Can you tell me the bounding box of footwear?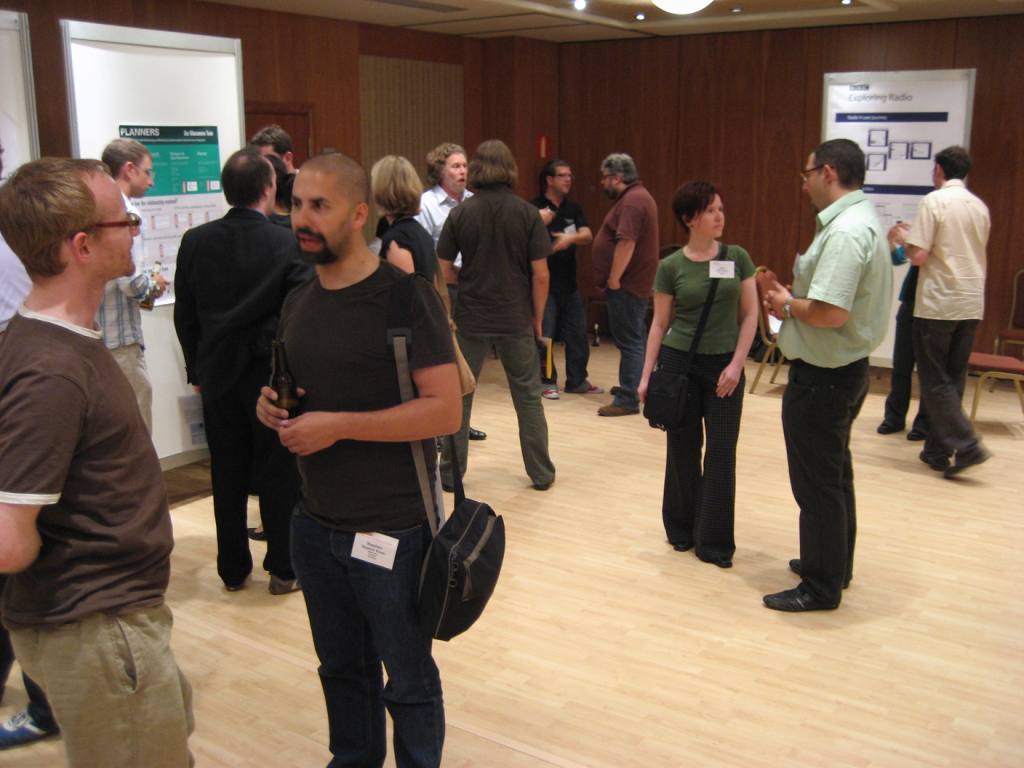
bbox=(469, 427, 488, 440).
